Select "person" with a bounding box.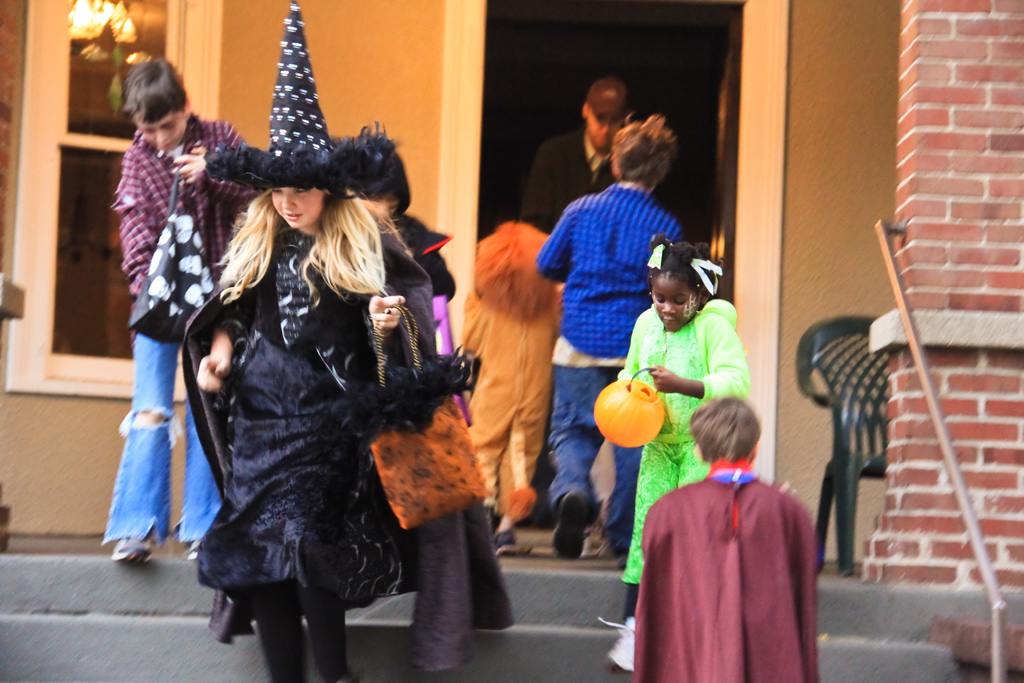
<region>196, 0, 455, 682</region>.
